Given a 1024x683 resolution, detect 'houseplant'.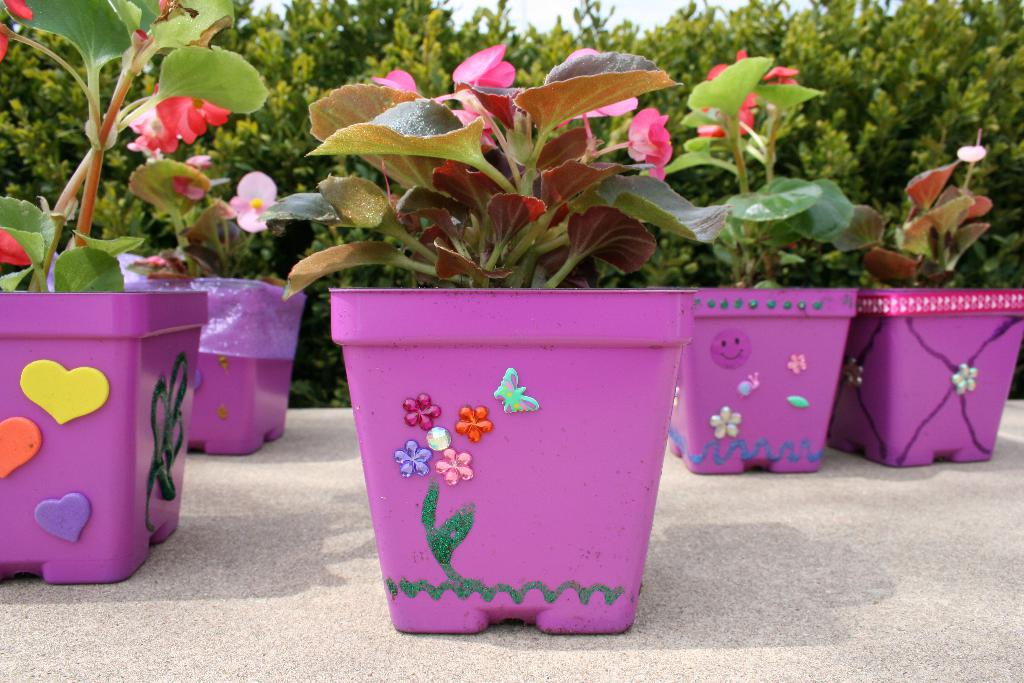
locate(278, 52, 723, 643).
